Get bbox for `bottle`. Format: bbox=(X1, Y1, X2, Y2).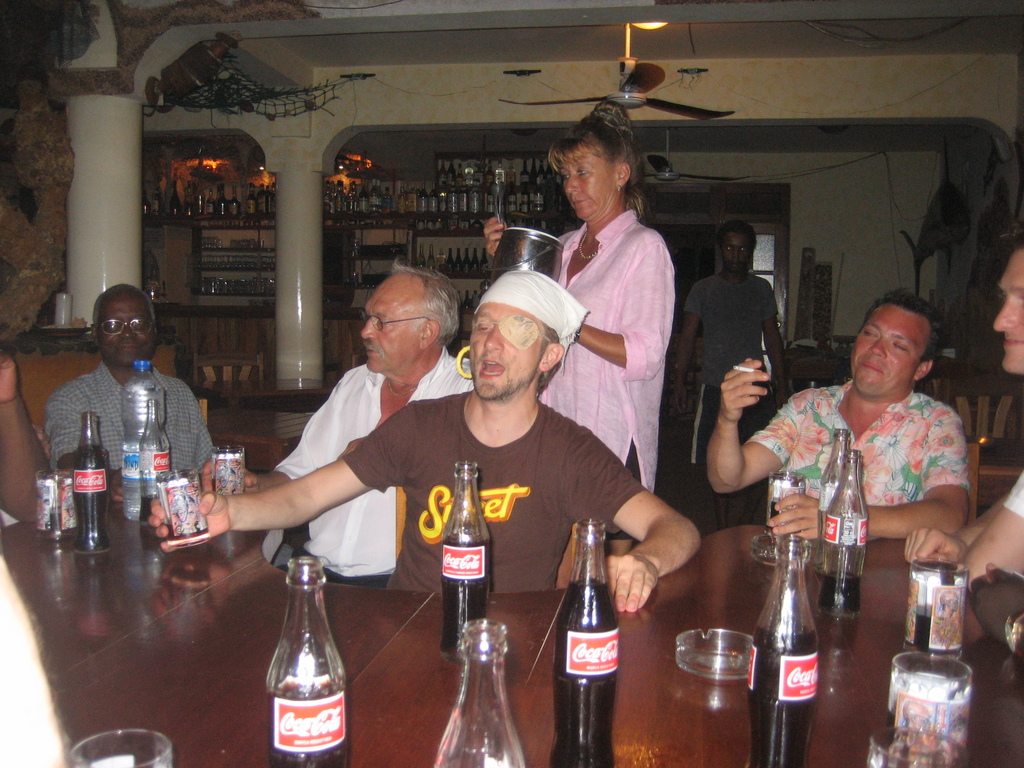
bbox=(446, 159, 456, 180).
